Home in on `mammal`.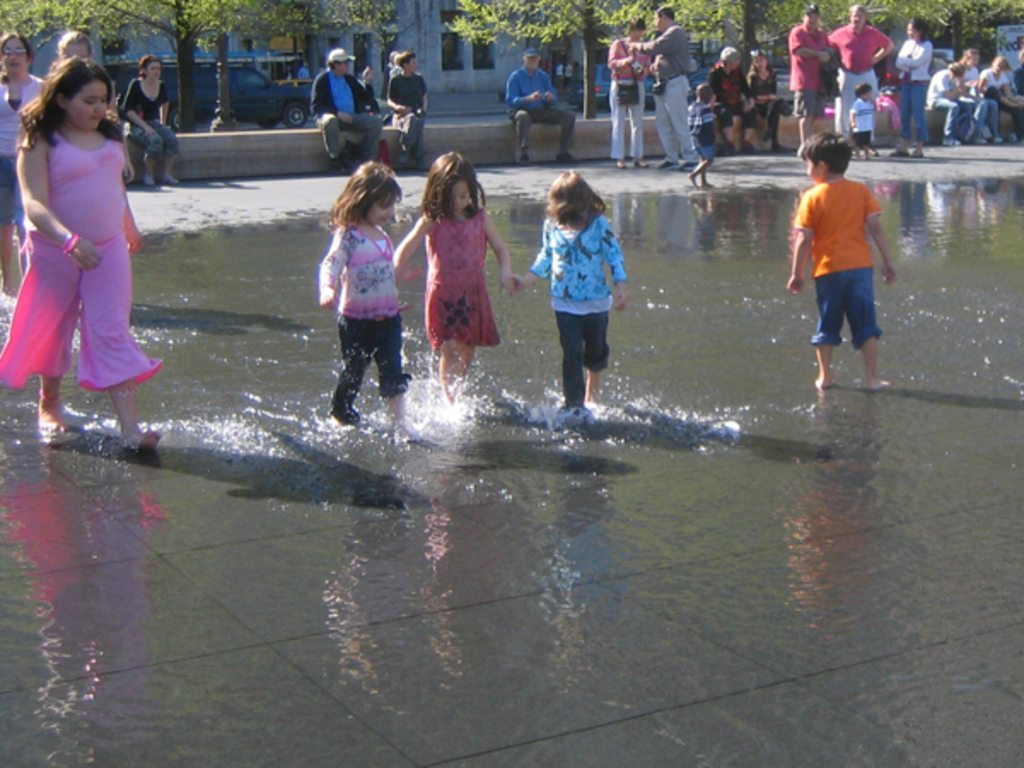
Homed in at 703:48:749:147.
